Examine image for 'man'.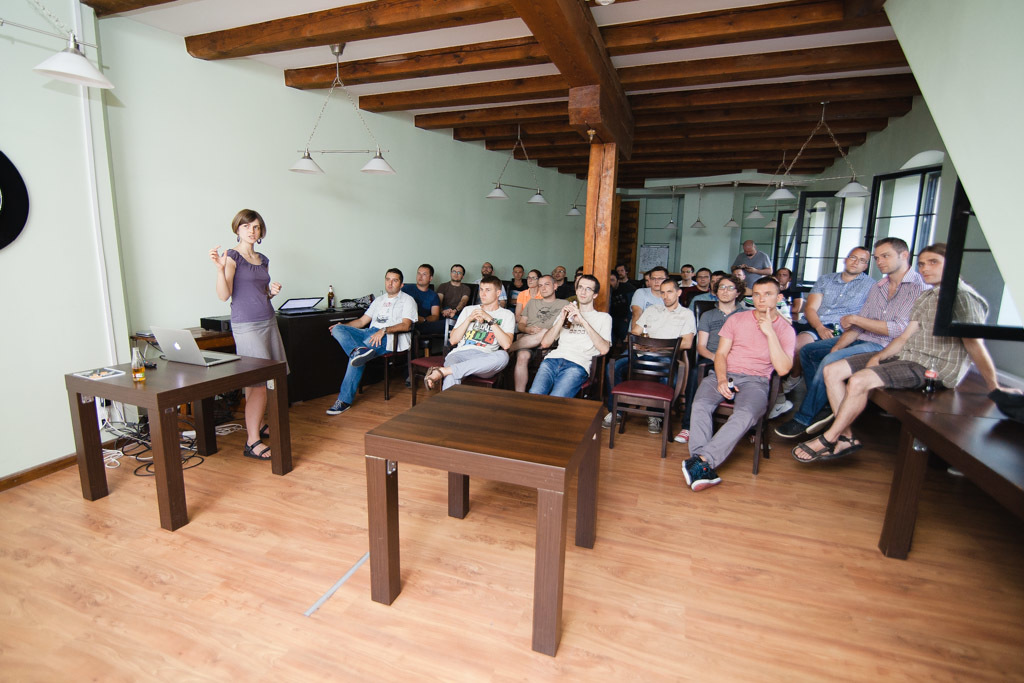
Examination result: x1=711, y1=284, x2=818, y2=487.
